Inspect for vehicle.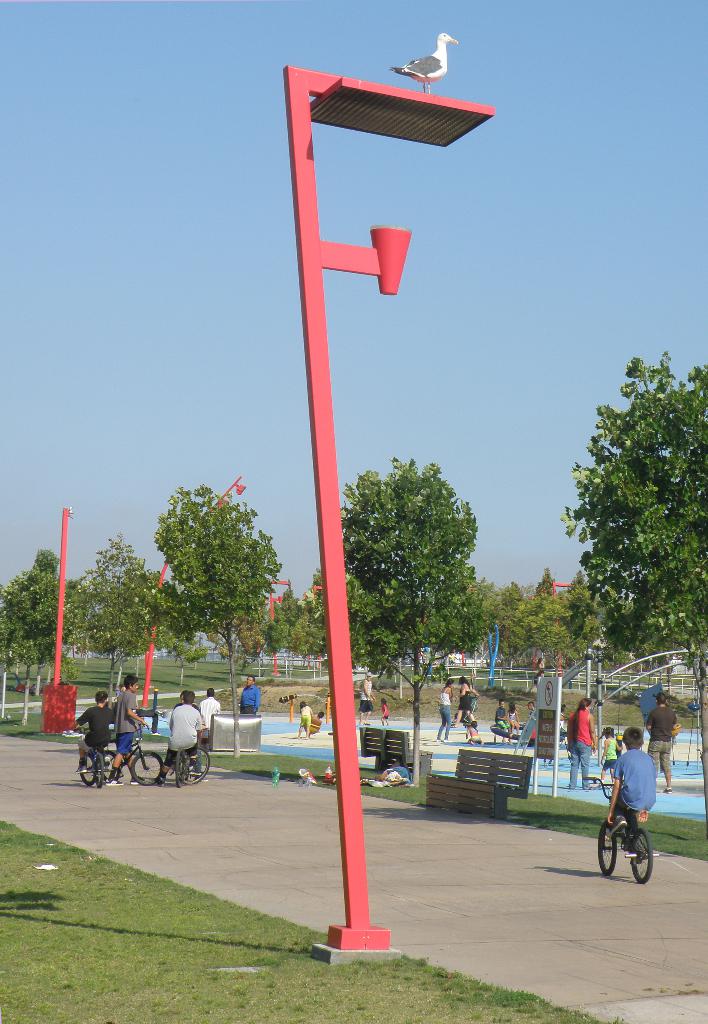
Inspection: [170,726,213,791].
